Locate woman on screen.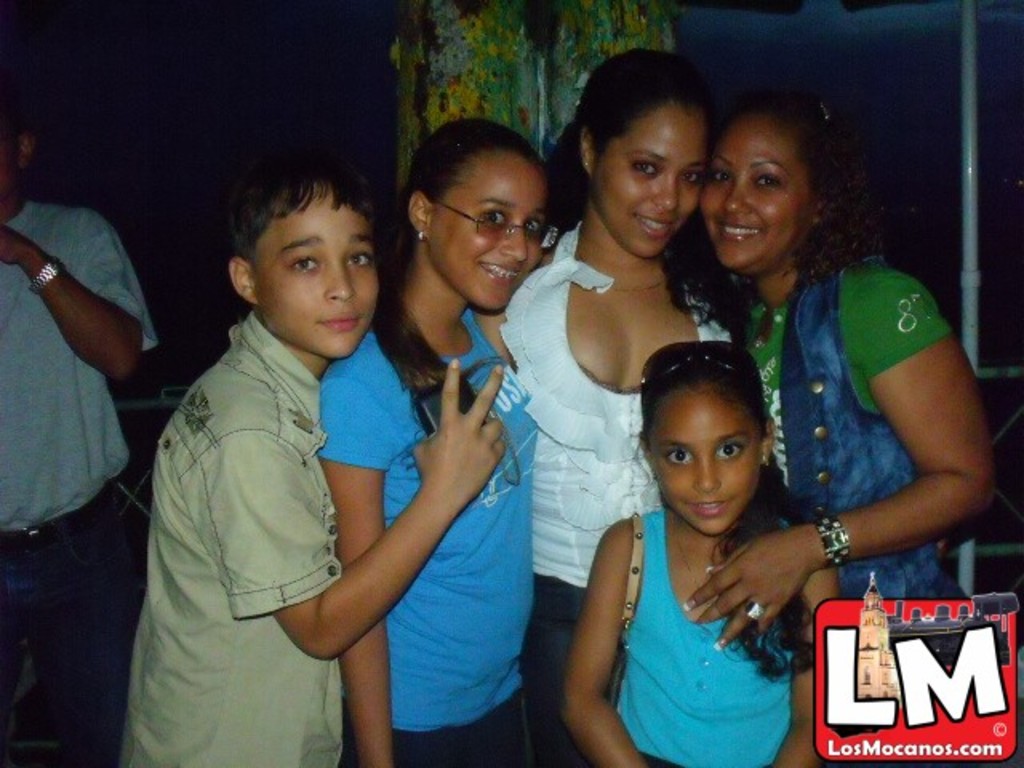
On screen at rect(317, 118, 554, 766).
